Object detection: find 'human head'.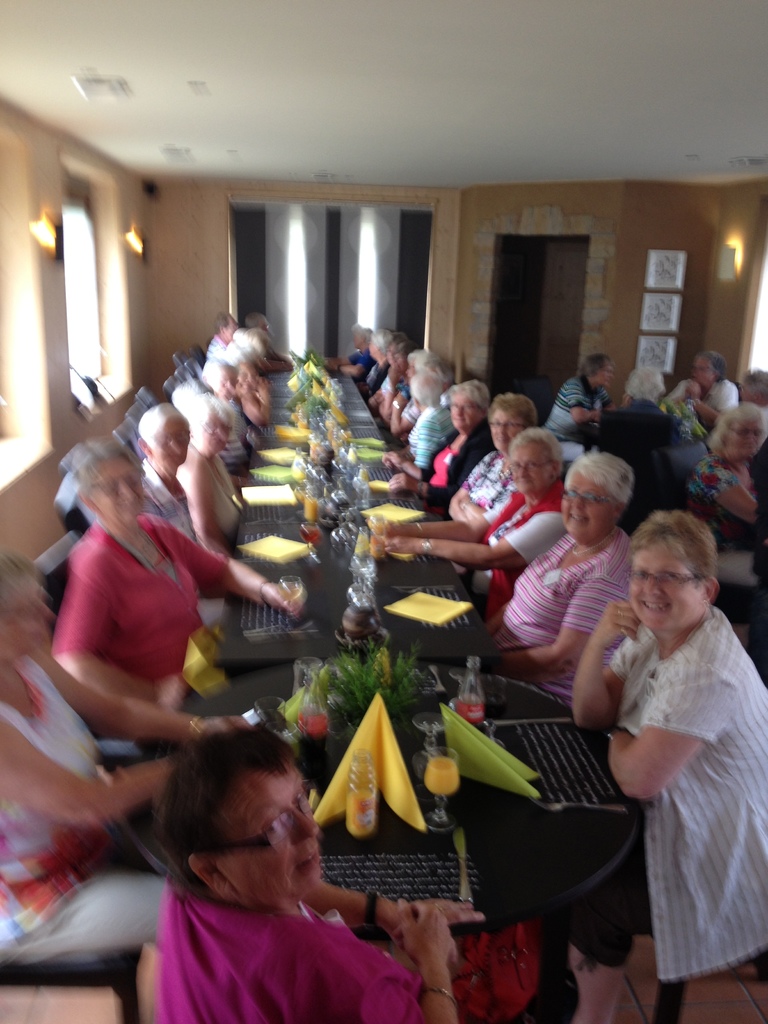
left=140, top=401, right=194, bottom=471.
